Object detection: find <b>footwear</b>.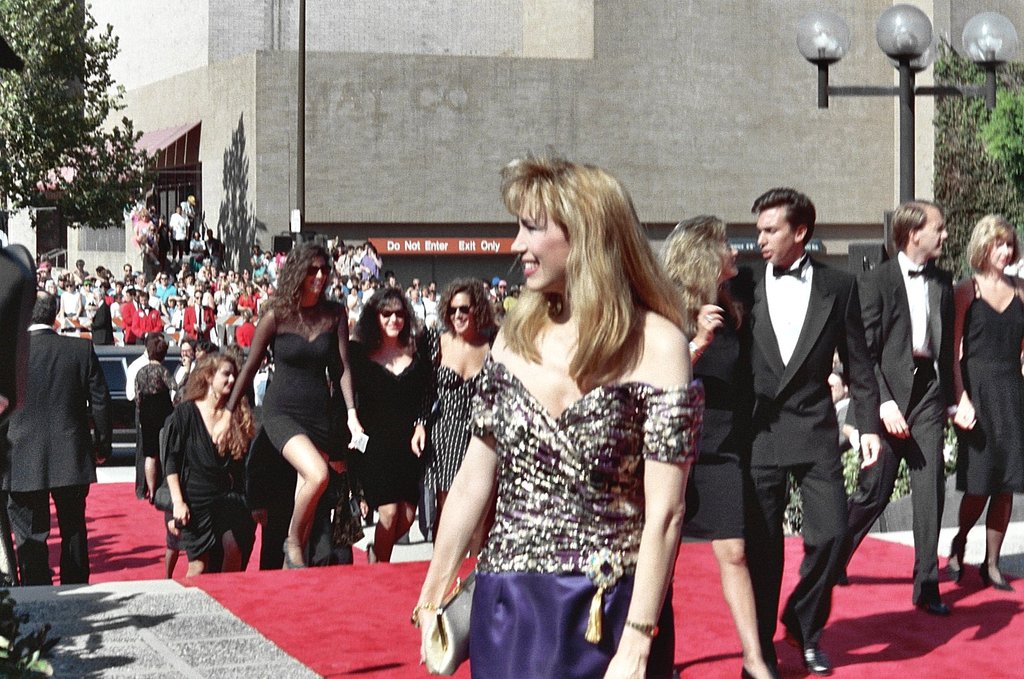
box(911, 591, 951, 617).
